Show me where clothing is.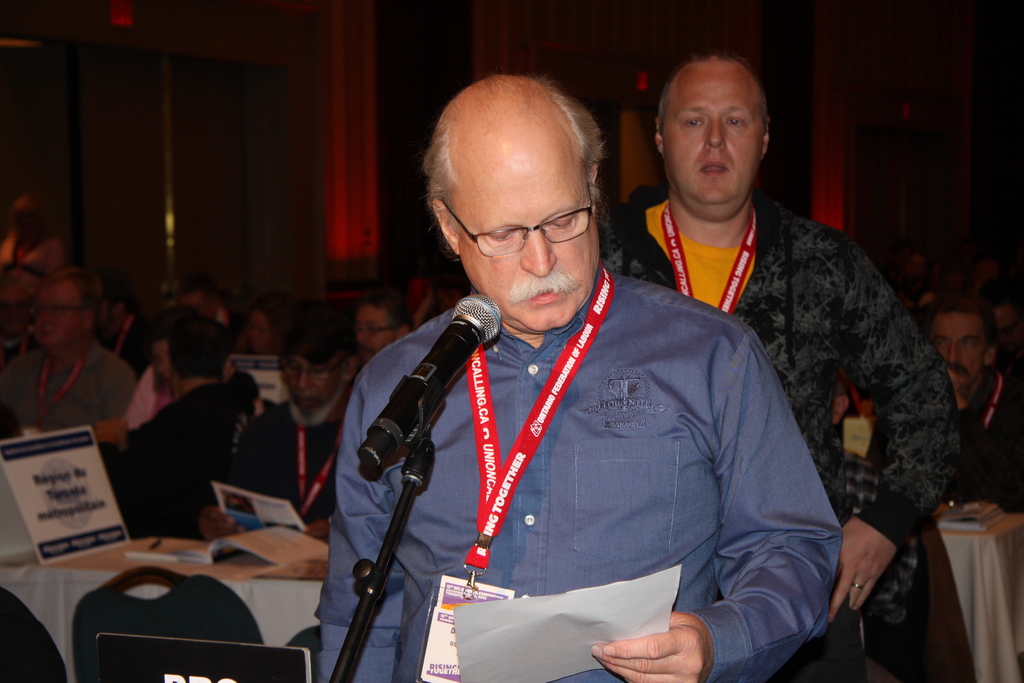
clothing is at <bbox>602, 190, 950, 682</bbox>.
